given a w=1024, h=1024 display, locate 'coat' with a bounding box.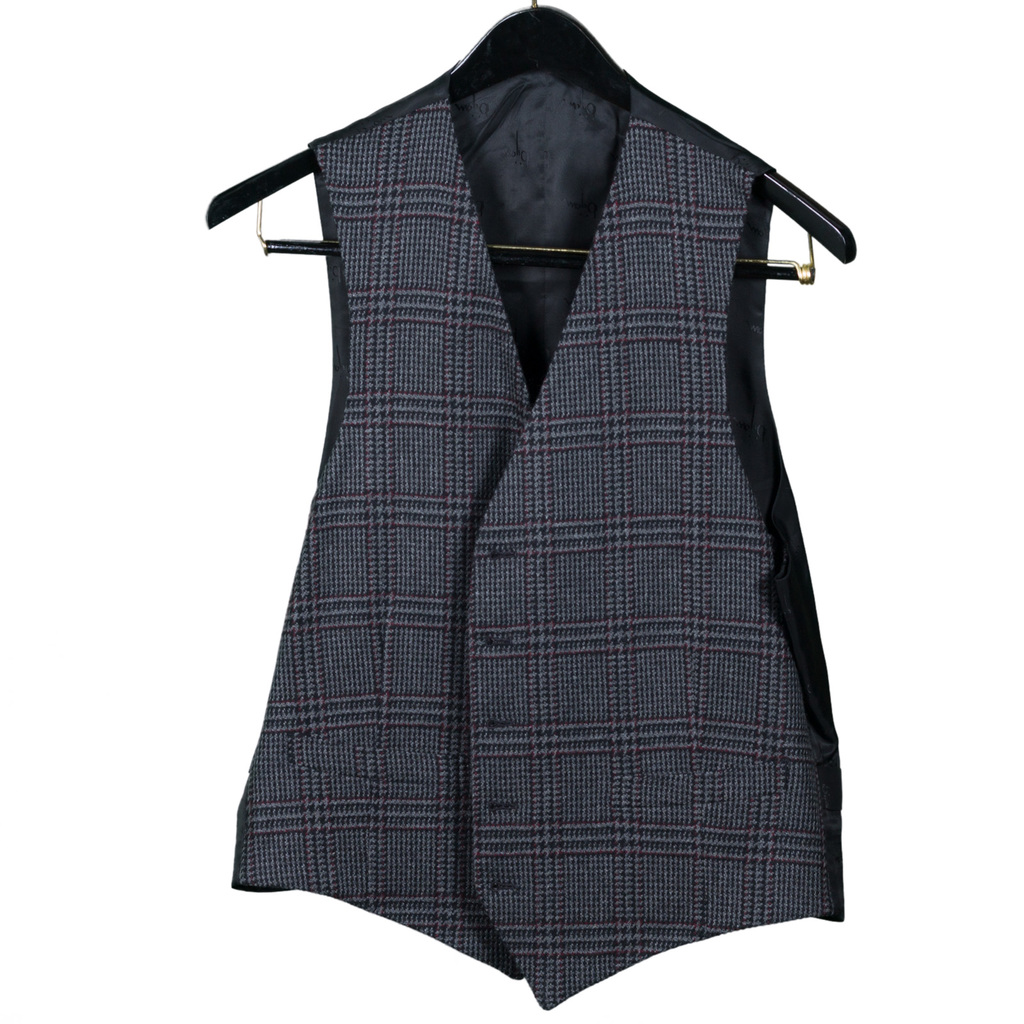
Located: bbox=(231, 4, 842, 1010).
